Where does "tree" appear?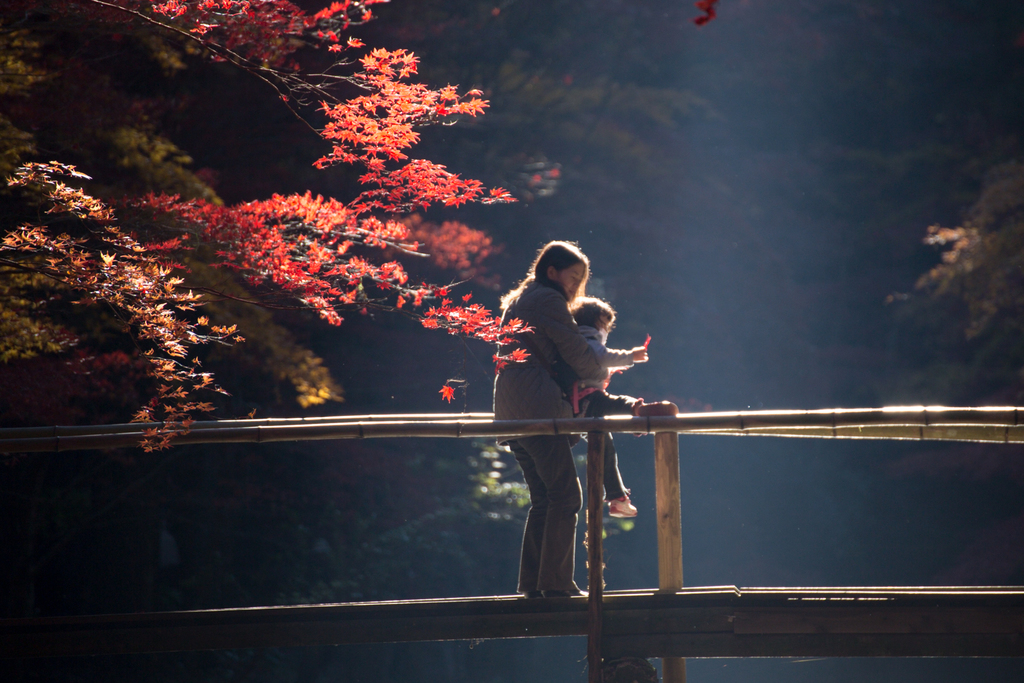
Appears at [left=0, top=0, right=529, bottom=453].
